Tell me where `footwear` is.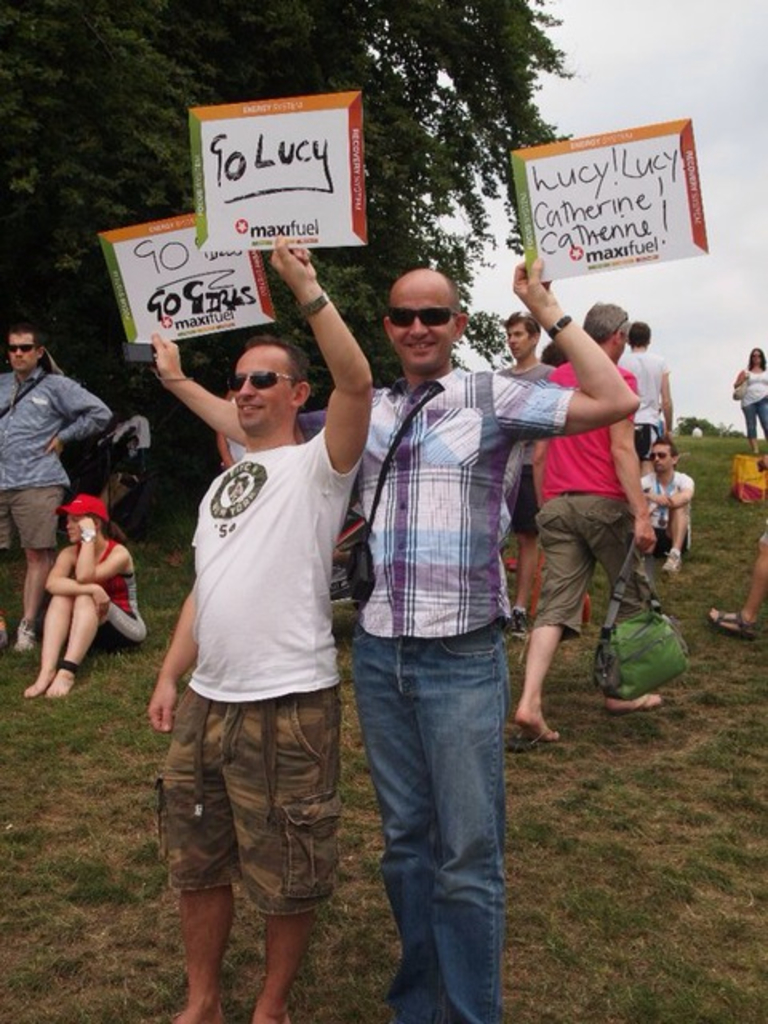
`footwear` is at [709,610,758,637].
